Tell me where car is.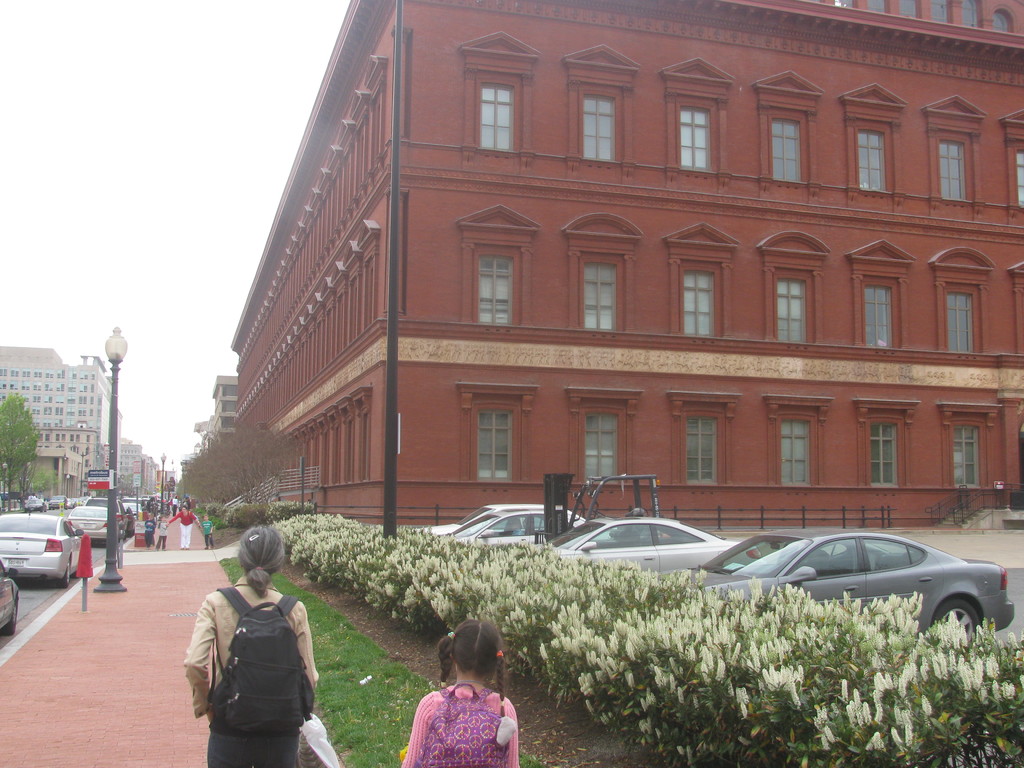
car is at <box>420,502,580,533</box>.
